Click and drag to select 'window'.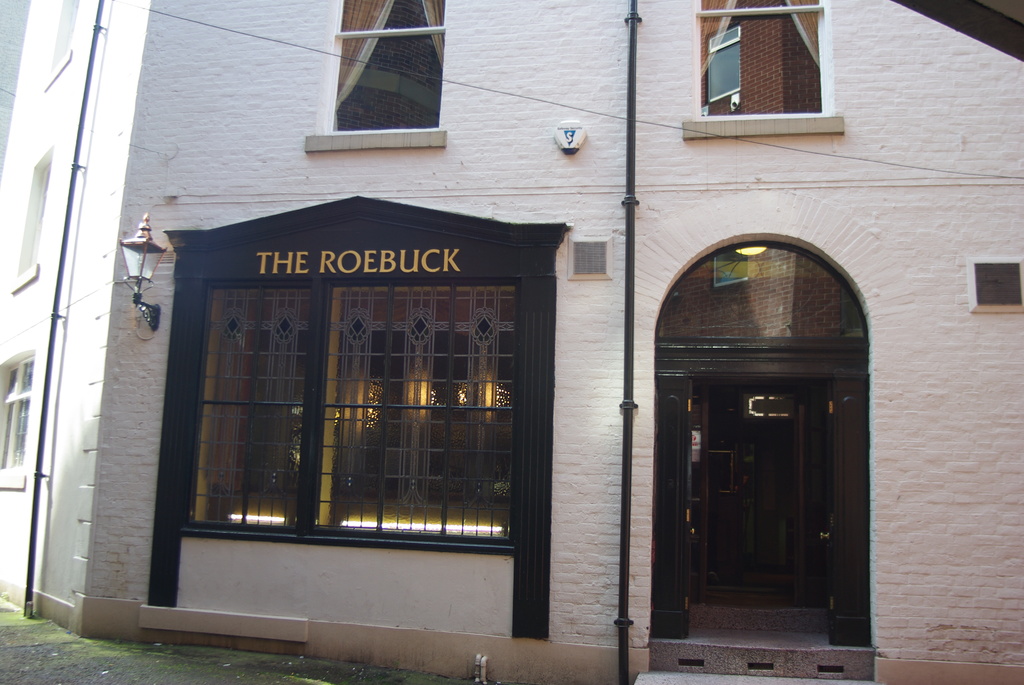
Selection: 183 180 519 560.
